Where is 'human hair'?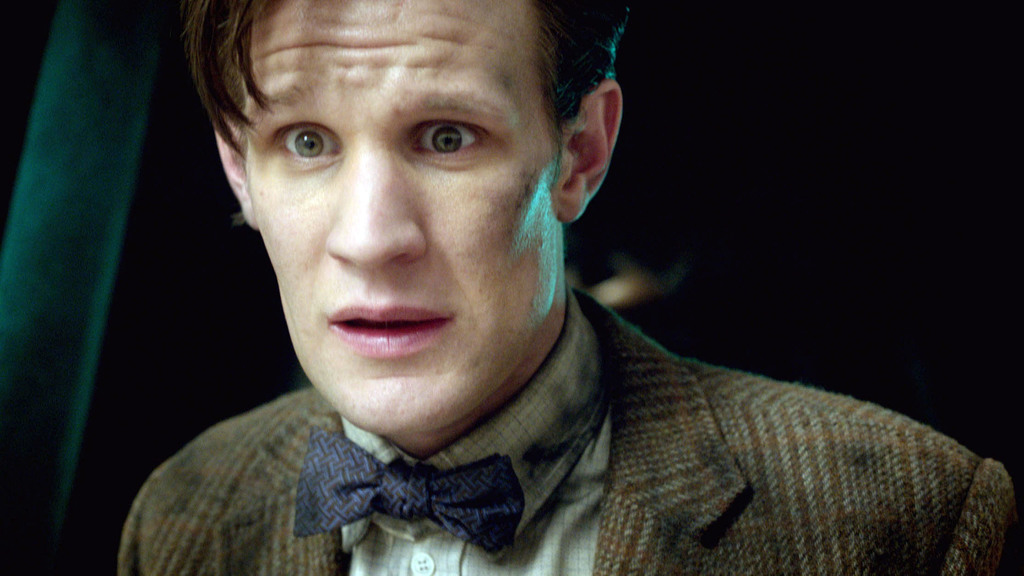
[534, 0, 628, 147].
